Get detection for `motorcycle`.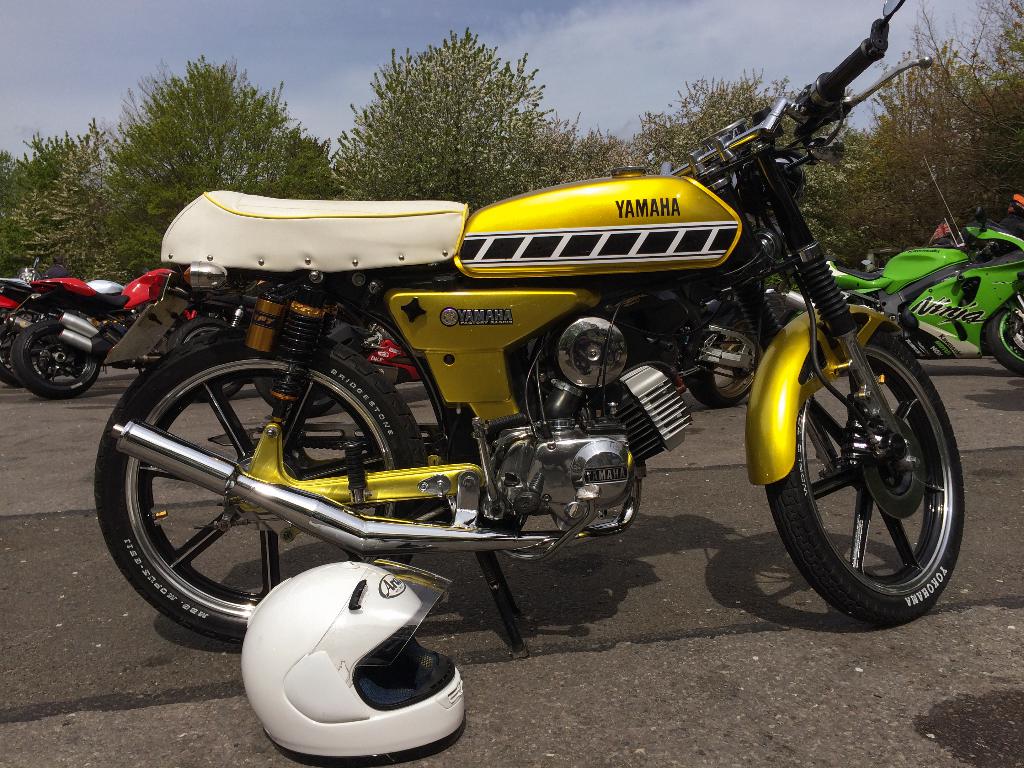
Detection: (x1=3, y1=266, x2=243, y2=399).
